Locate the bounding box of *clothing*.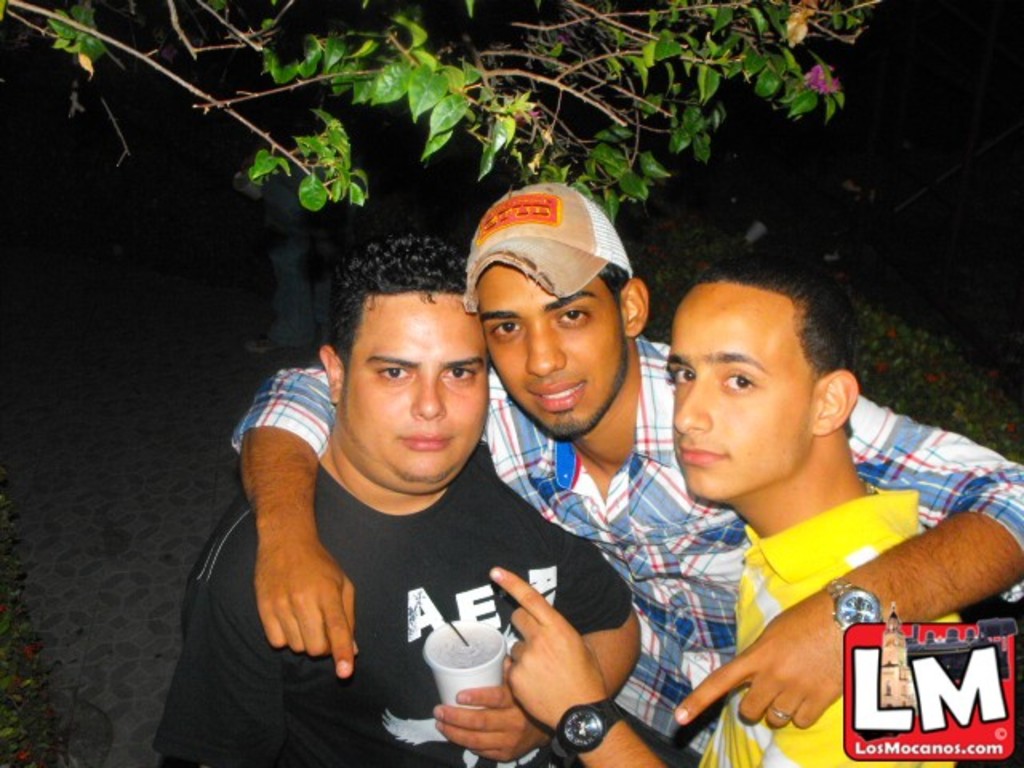
Bounding box: left=230, top=326, right=1022, bottom=766.
